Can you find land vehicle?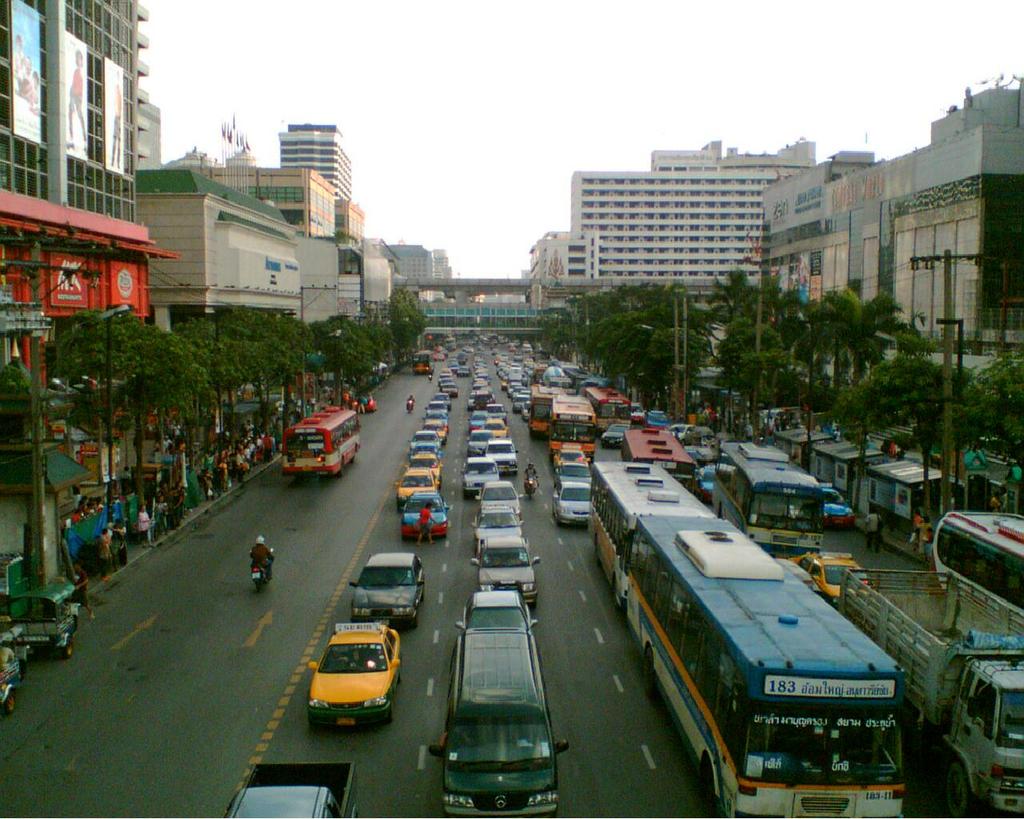
Yes, bounding box: [430, 394, 446, 402].
